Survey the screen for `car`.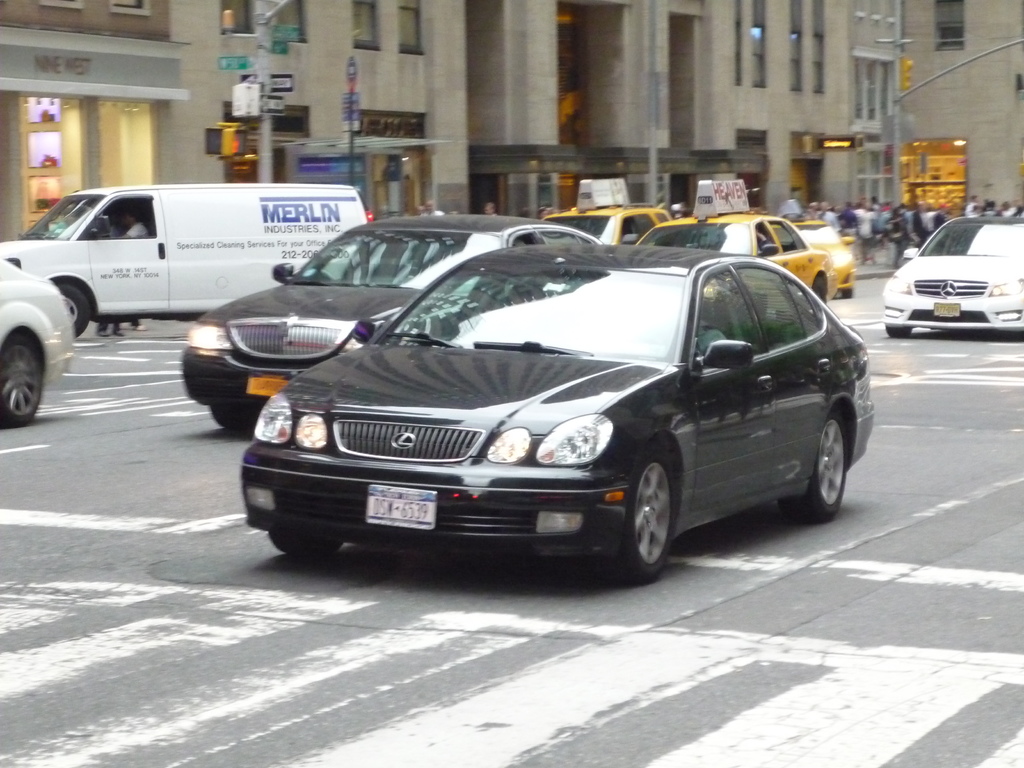
Survey found: bbox(790, 220, 852, 298).
